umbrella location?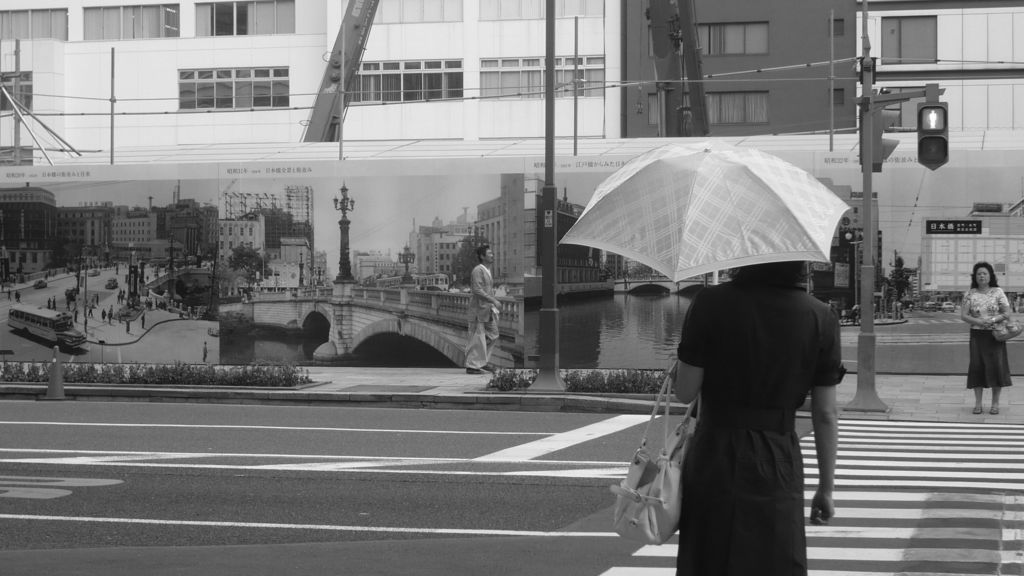
[left=551, top=140, right=850, bottom=282]
